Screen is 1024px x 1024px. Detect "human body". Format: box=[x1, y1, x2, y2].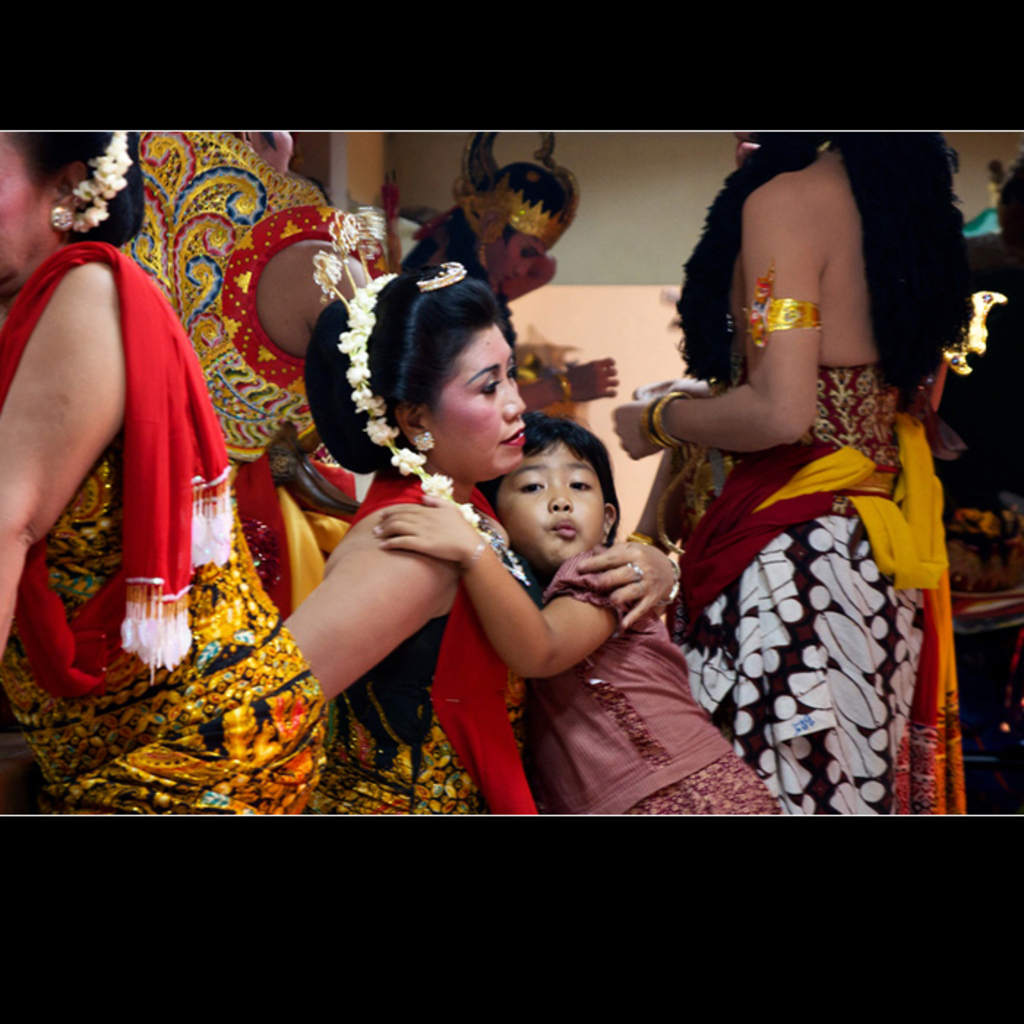
box=[135, 133, 475, 828].
